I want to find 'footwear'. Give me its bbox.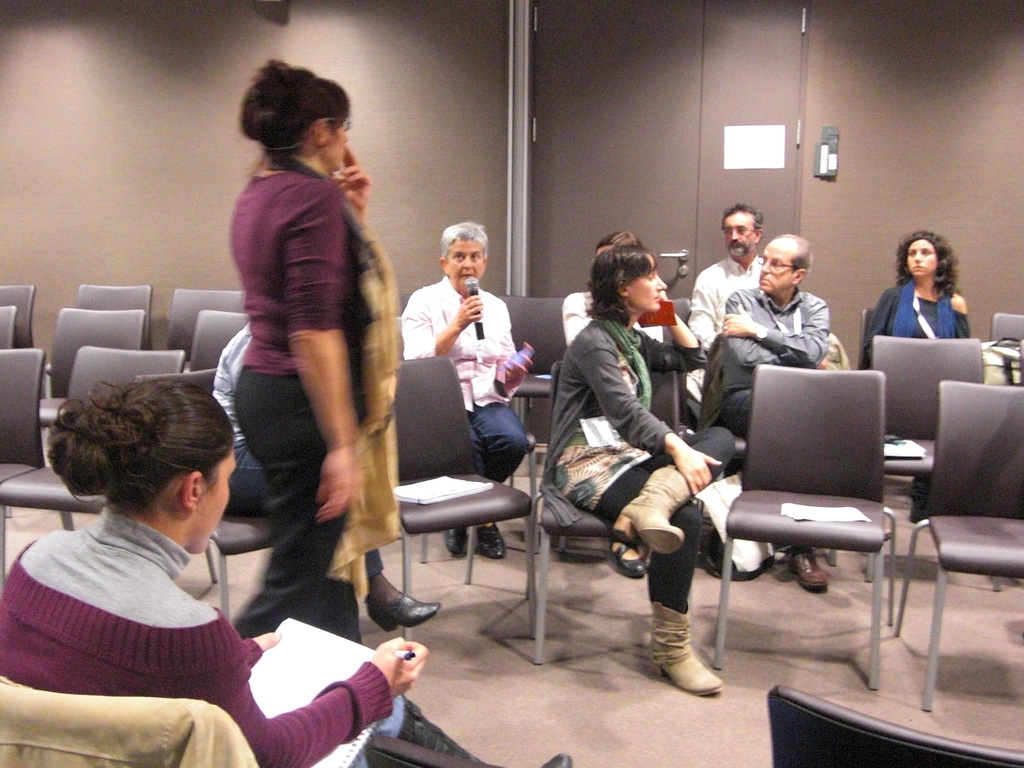
region(644, 609, 724, 705).
